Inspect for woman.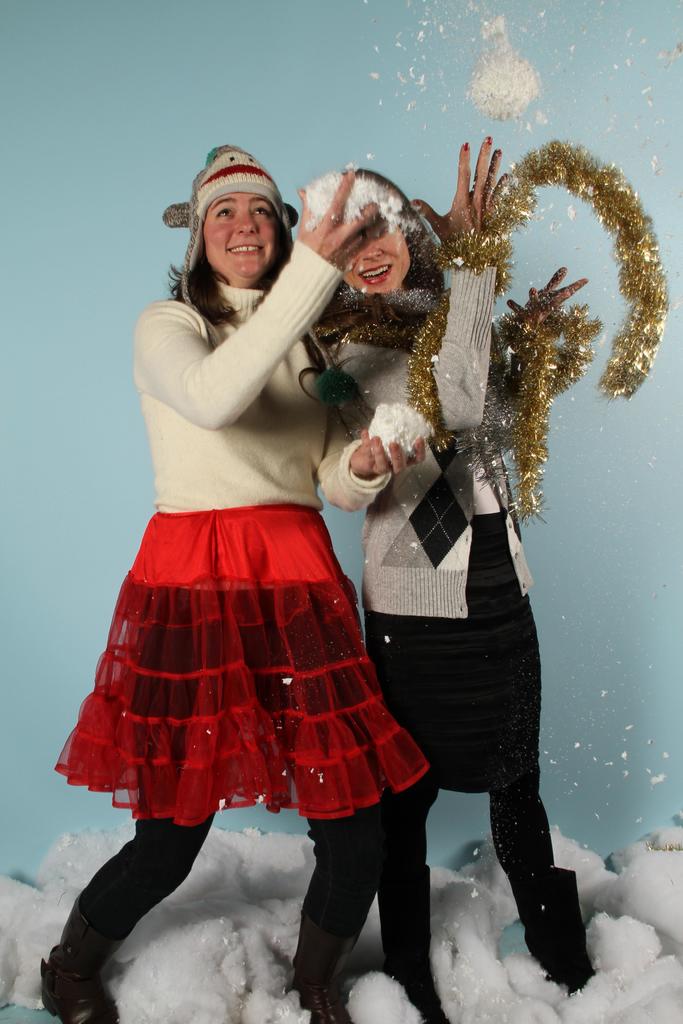
Inspection: [320, 202, 608, 1023].
